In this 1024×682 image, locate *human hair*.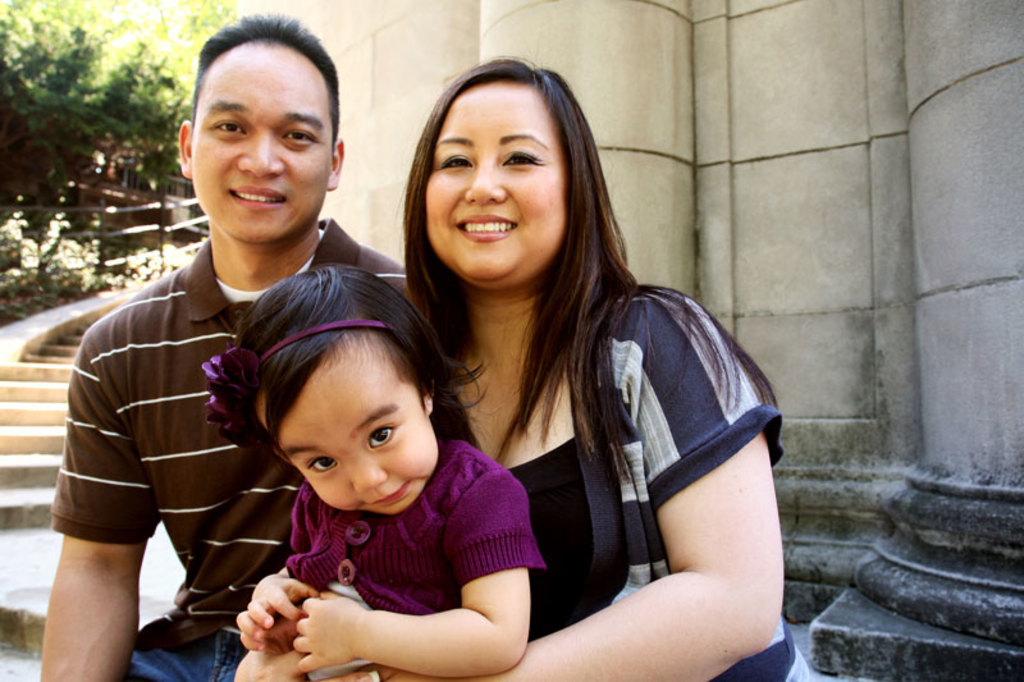
Bounding box: crop(398, 47, 681, 578).
